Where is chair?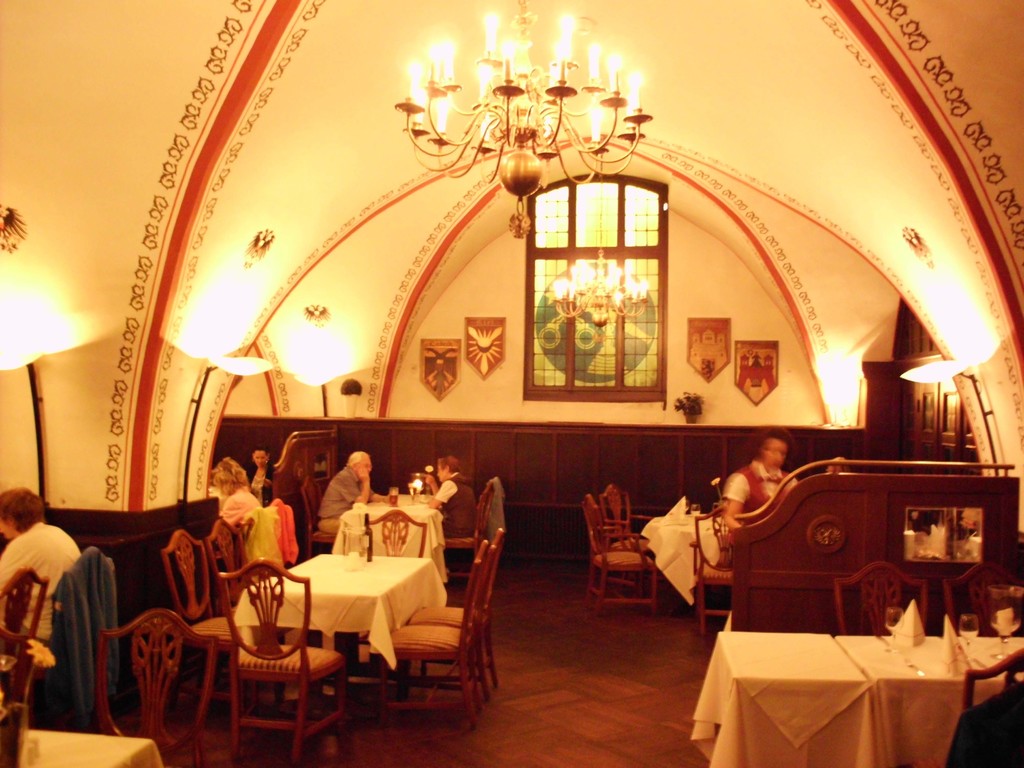
(x1=22, y1=545, x2=115, y2=729).
